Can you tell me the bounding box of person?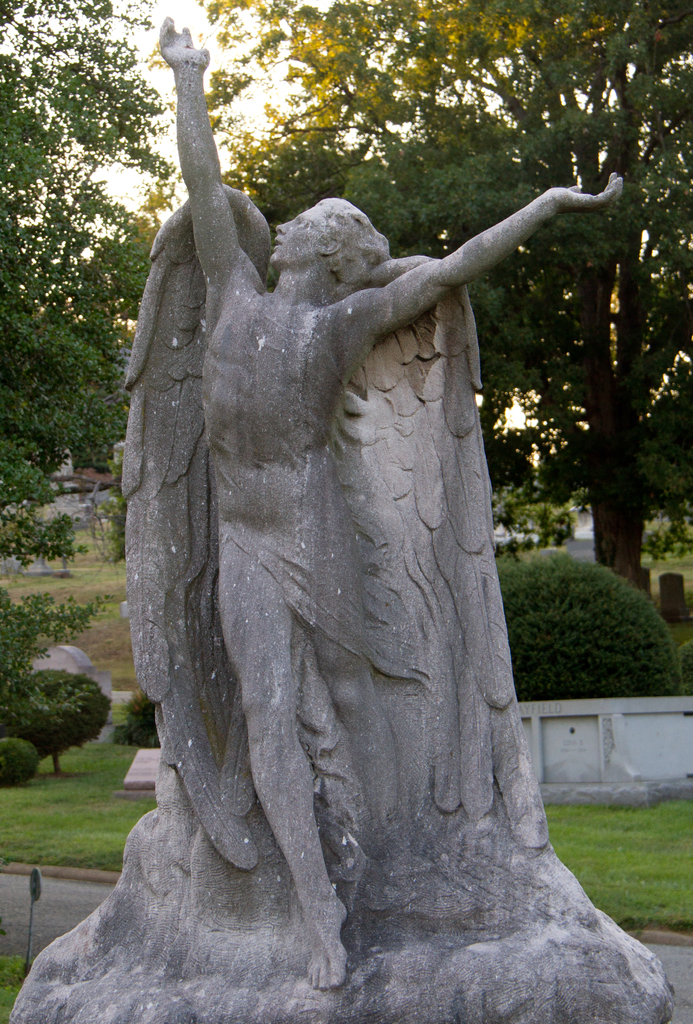
region(95, 113, 621, 1006).
